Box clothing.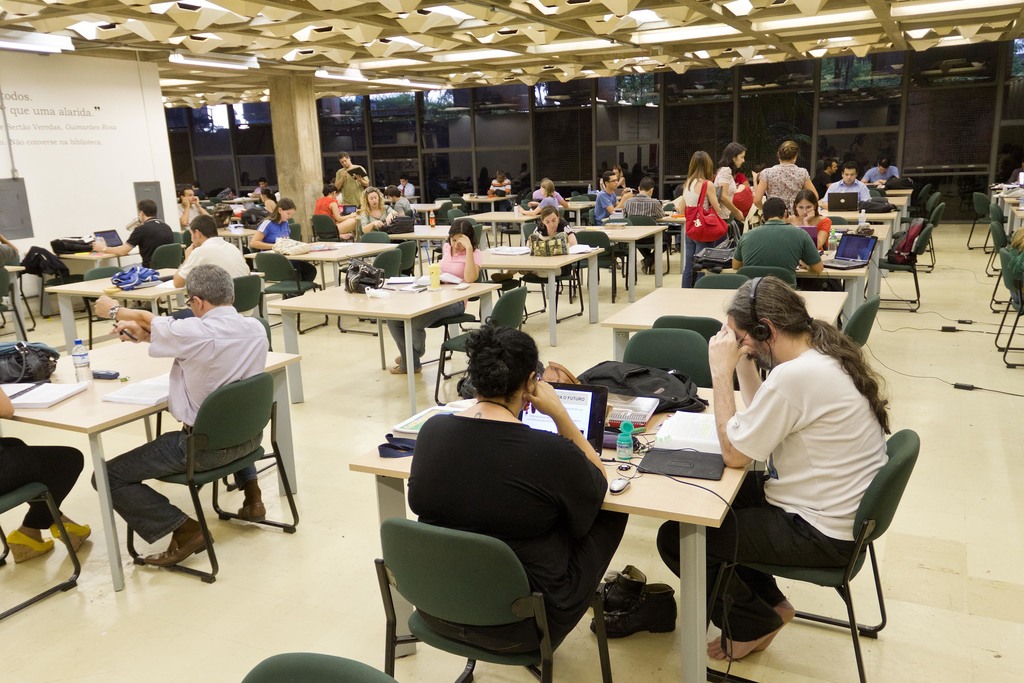
bbox=[865, 163, 899, 184].
